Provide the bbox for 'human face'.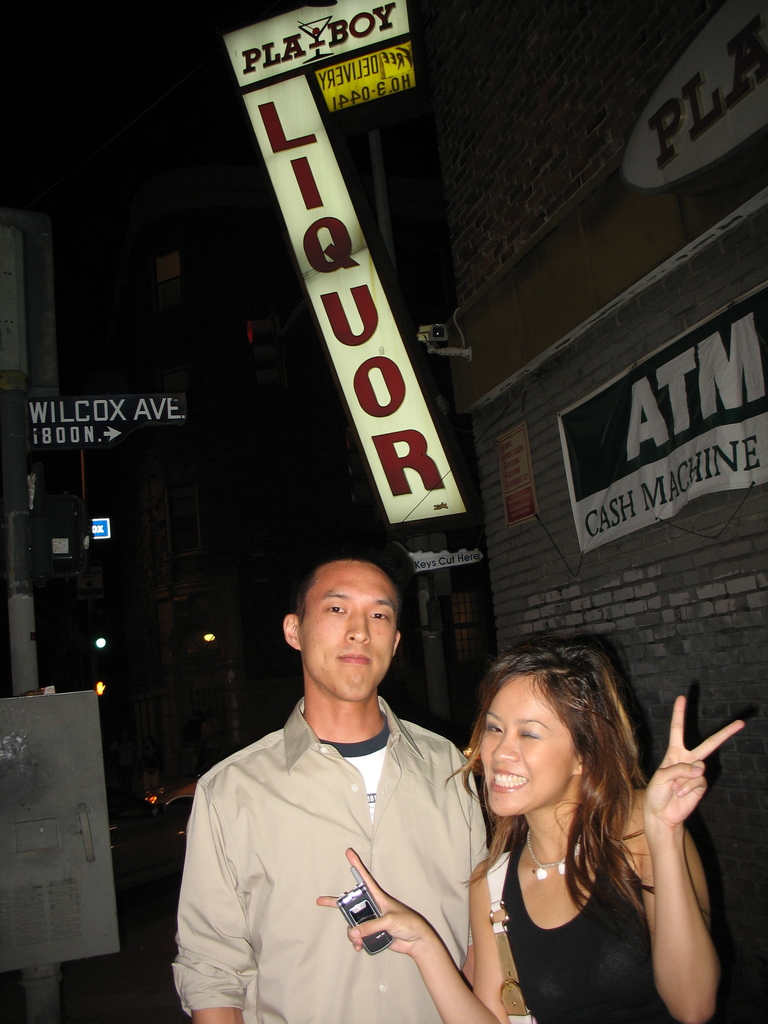
bbox(303, 564, 404, 704).
